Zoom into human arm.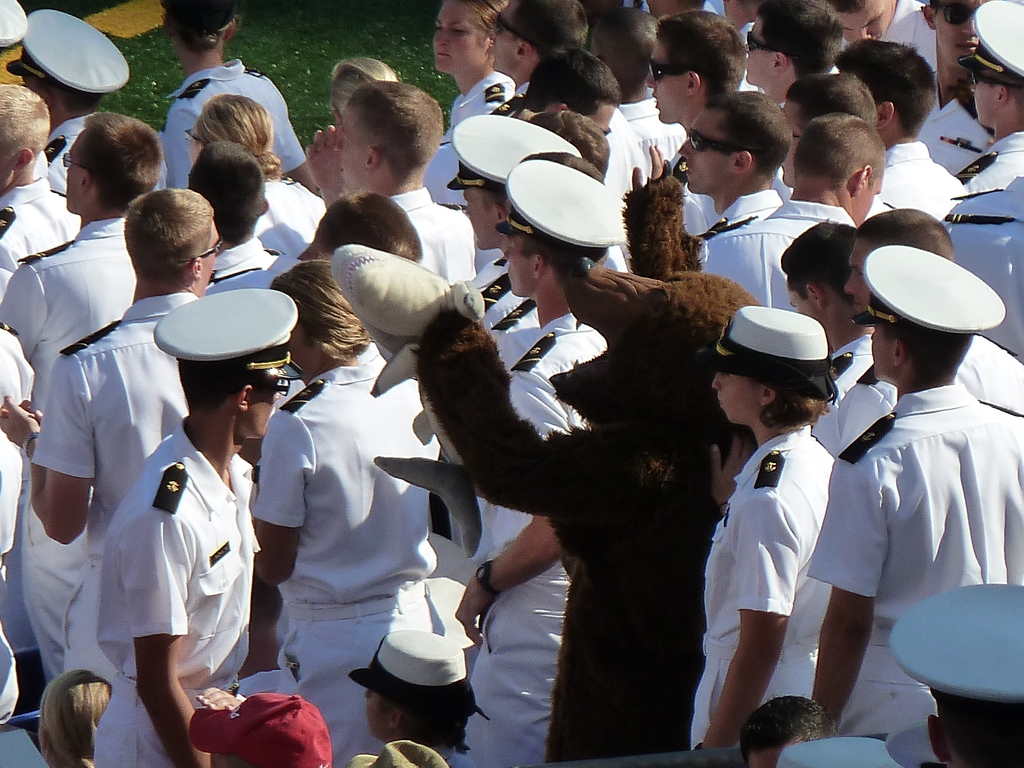
Zoom target: {"left": 806, "top": 457, "right": 889, "bottom": 728}.
